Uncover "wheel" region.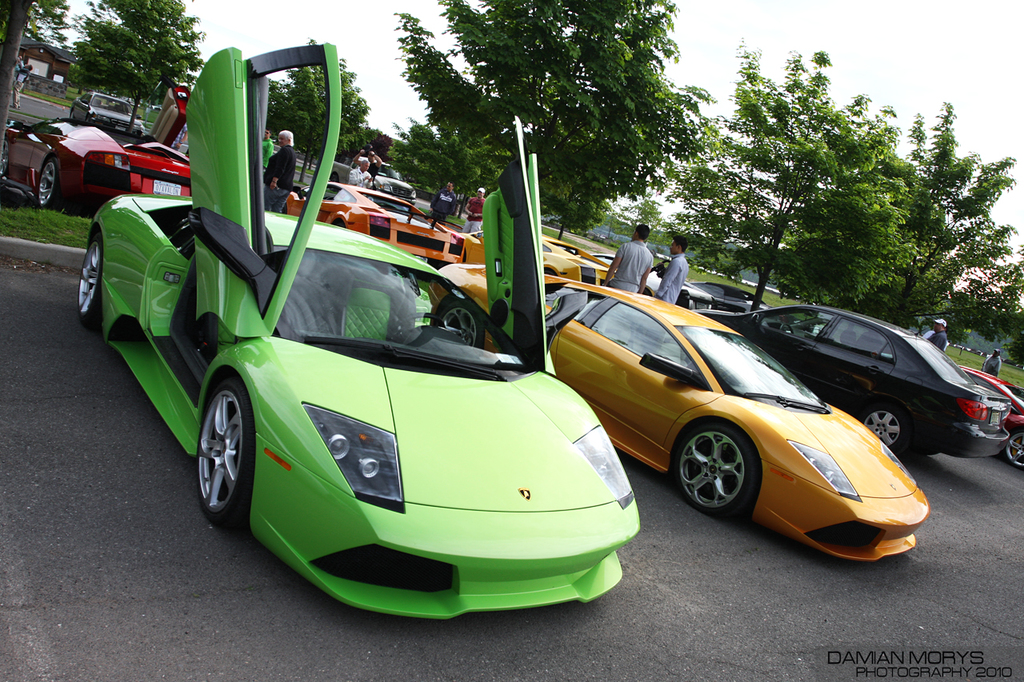
Uncovered: 78, 233, 104, 327.
